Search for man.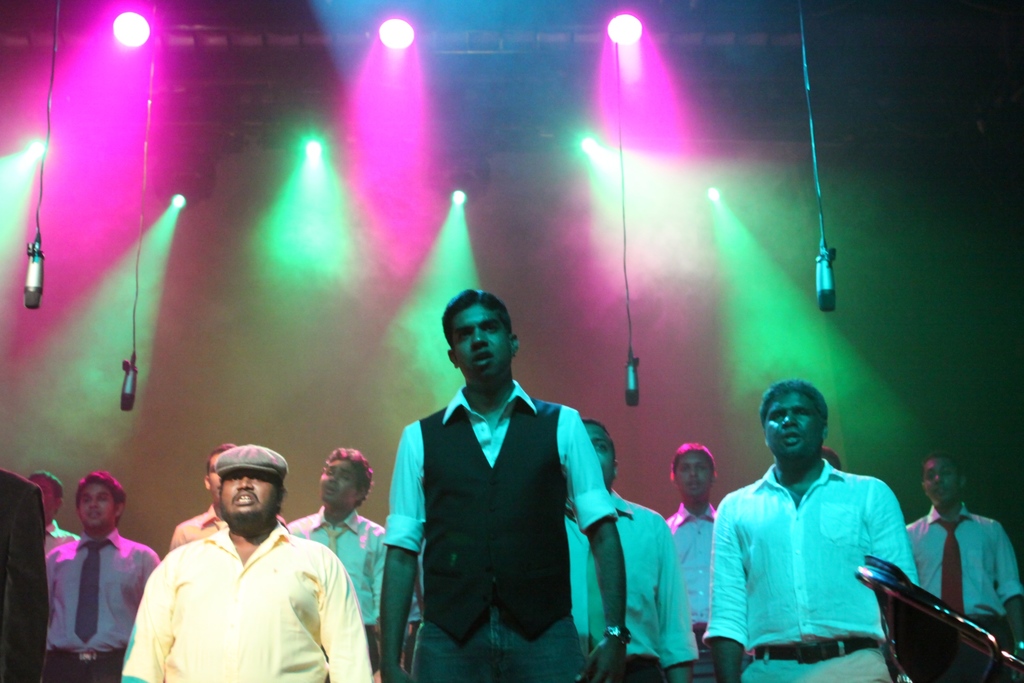
Found at 38/474/68/563.
